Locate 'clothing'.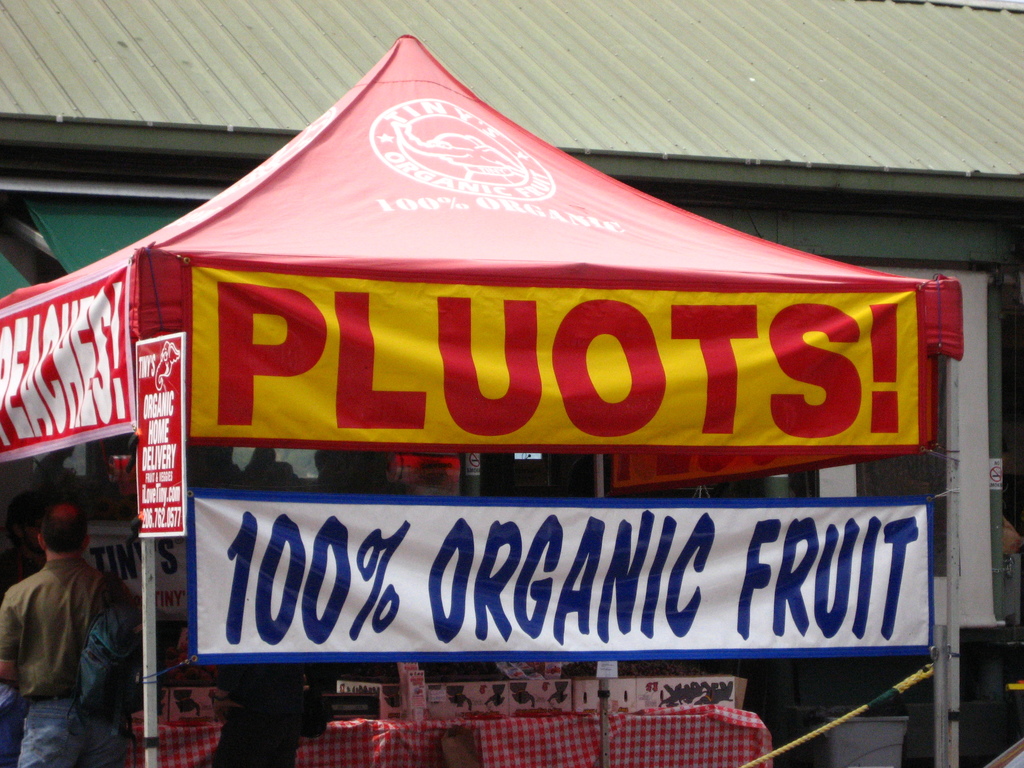
Bounding box: box(0, 556, 141, 767).
